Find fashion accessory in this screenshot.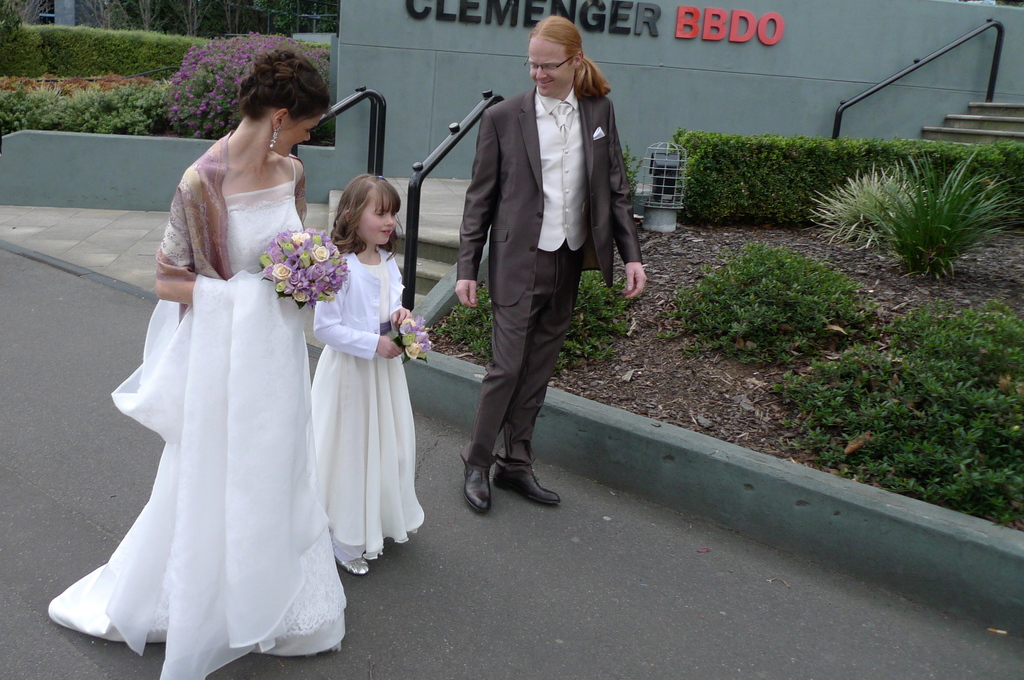
The bounding box for fashion accessory is (left=464, top=451, right=494, bottom=515).
